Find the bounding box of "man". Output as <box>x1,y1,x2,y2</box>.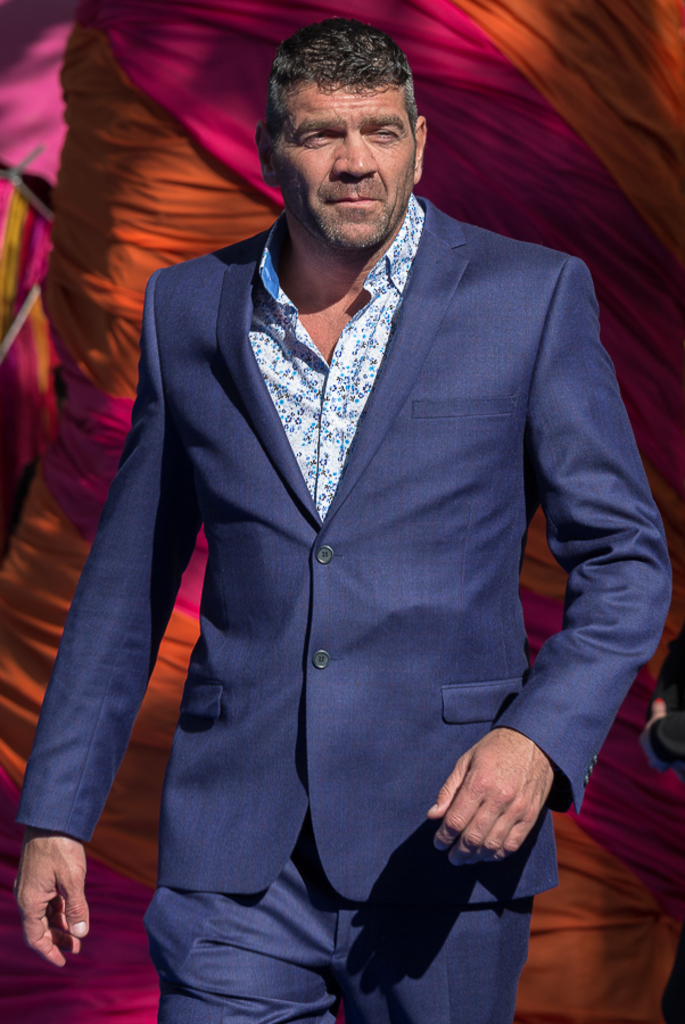
<box>65,0,636,986</box>.
